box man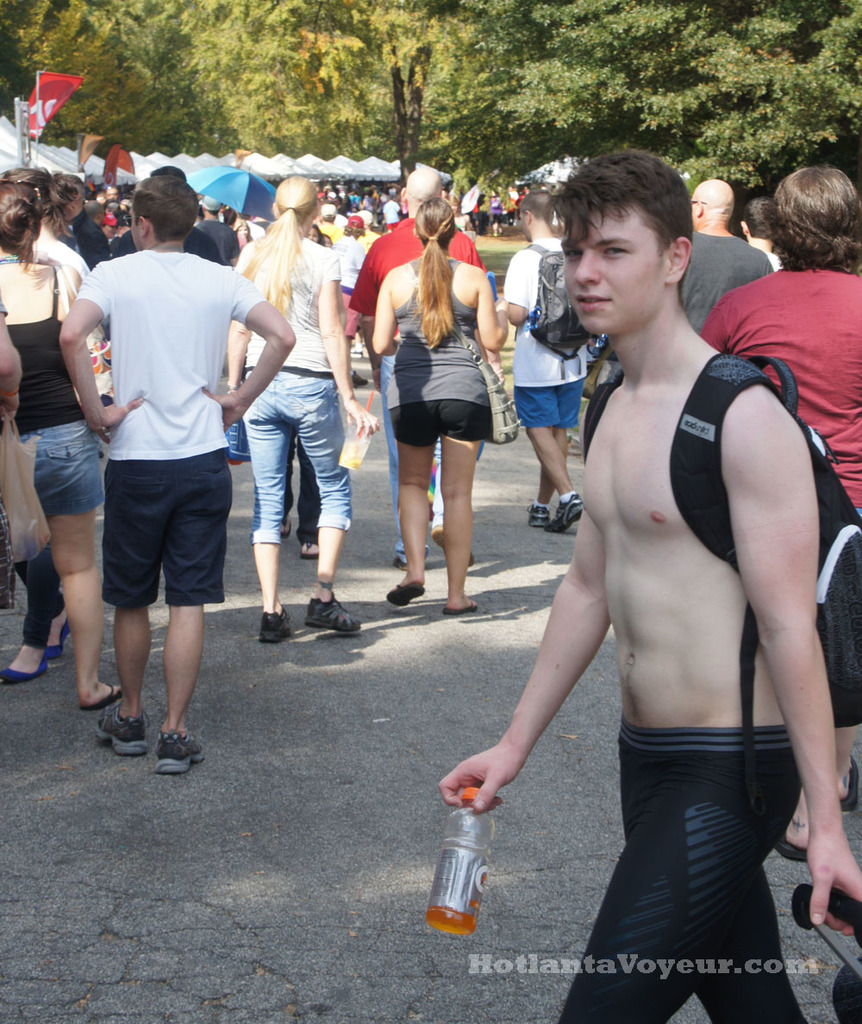
{"left": 732, "top": 193, "right": 772, "bottom": 259}
